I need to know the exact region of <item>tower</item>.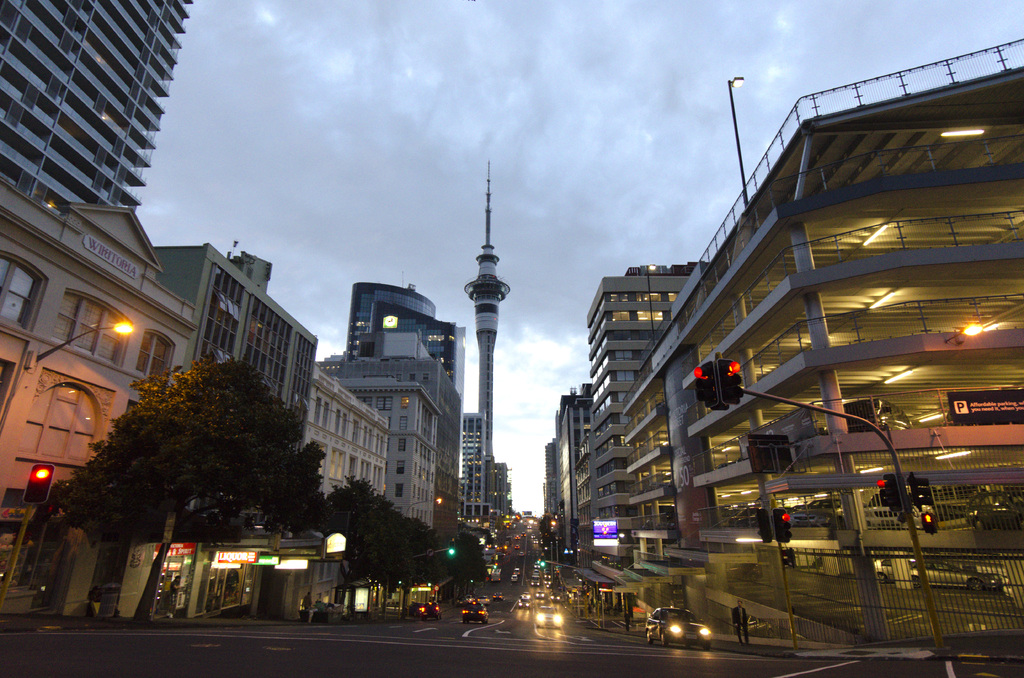
Region: Rect(141, 242, 319, 603).
